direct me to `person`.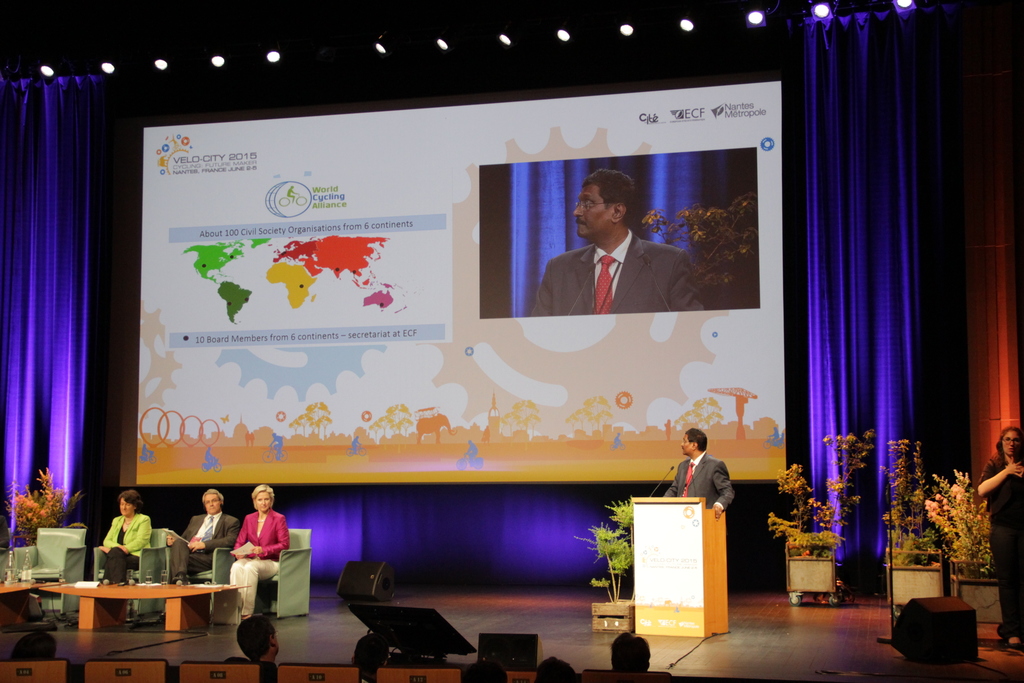
Direction: 100, 491, 152, 584.
